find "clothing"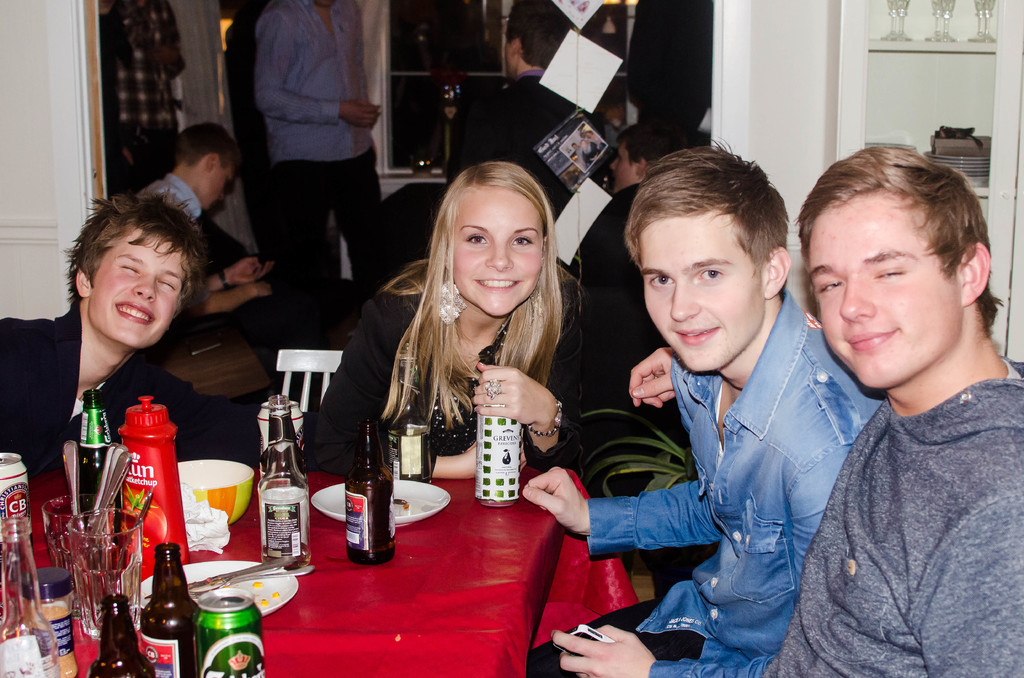
{"x1": 583, "y1": 282, "x2": 877, "y2": 677}
